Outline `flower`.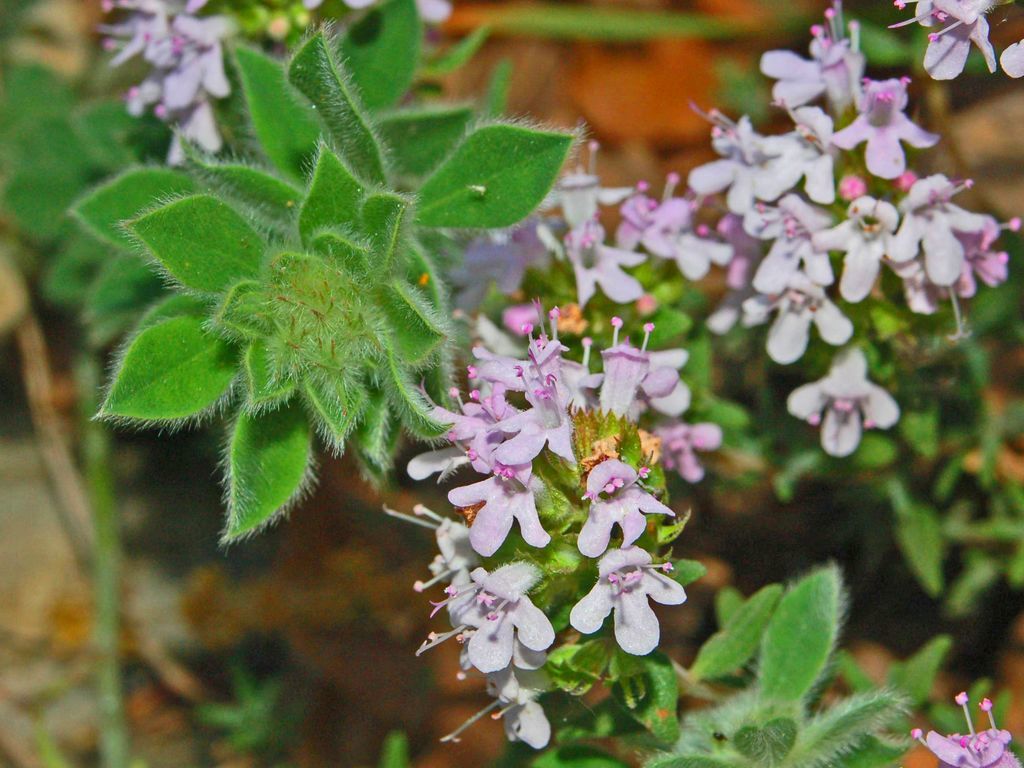
Outline: <bbox>904, 0, 1001, 75</bbox>.
